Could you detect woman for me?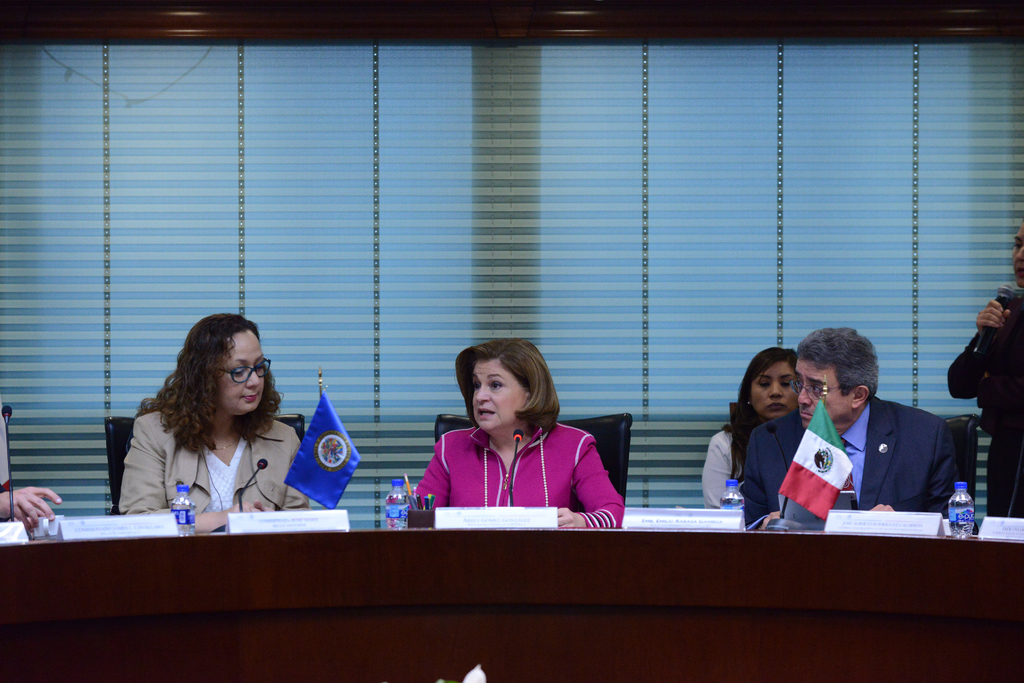
Detection result: 700,345,797,508.
